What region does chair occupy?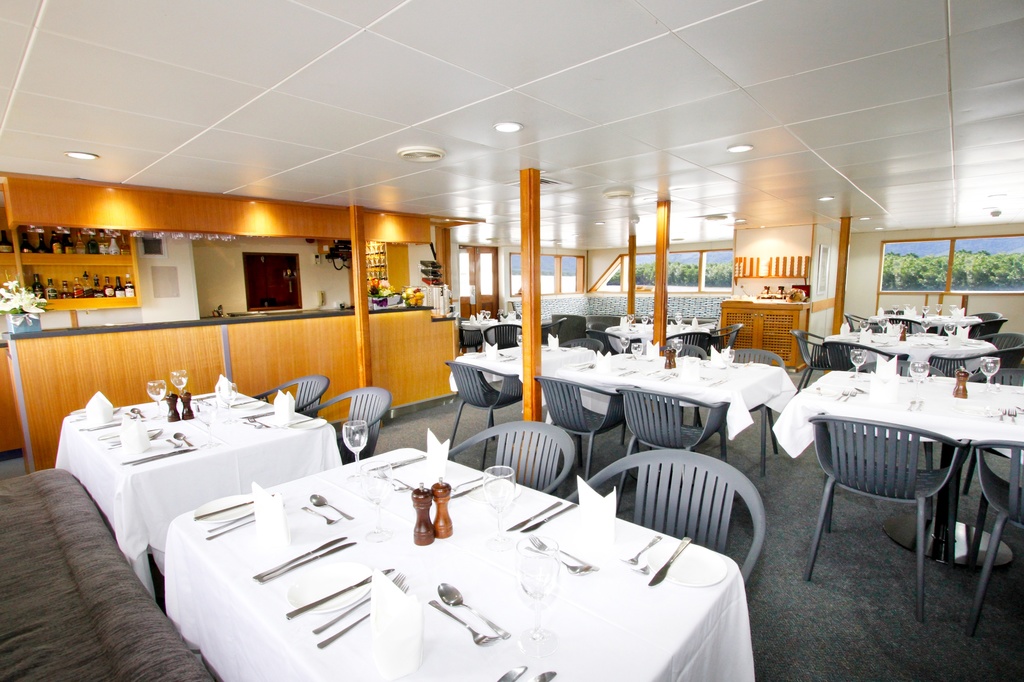
726,351,787,472.
